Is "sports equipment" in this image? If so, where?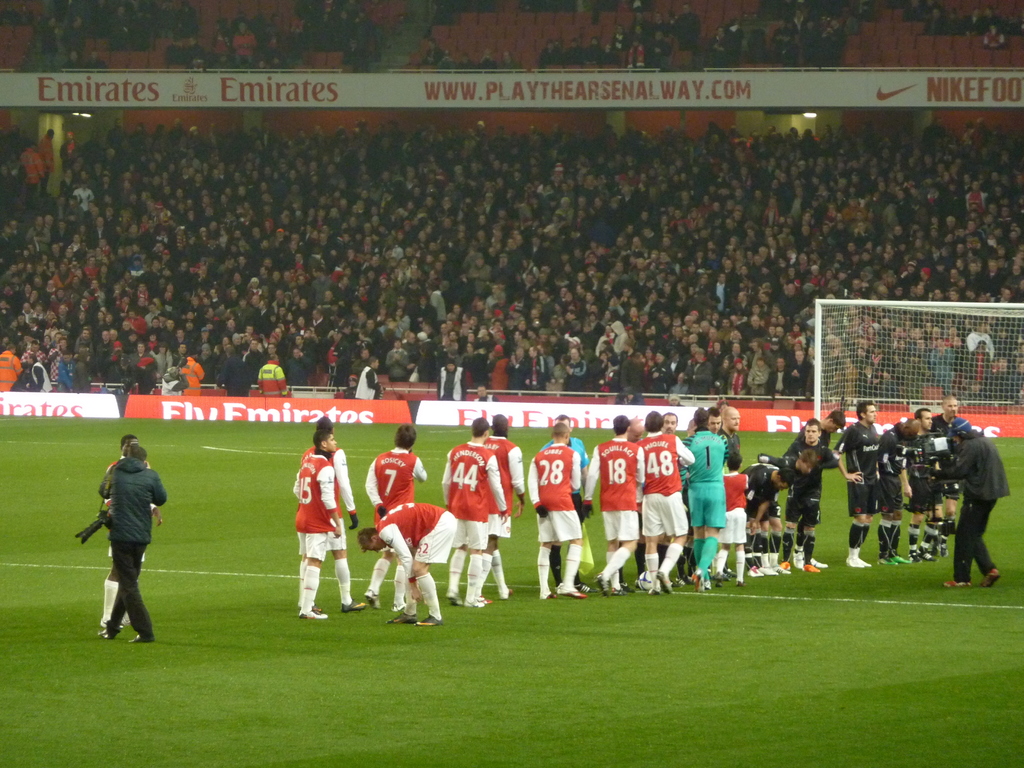
Yes, at Rect(298, 601, 330, 617).
